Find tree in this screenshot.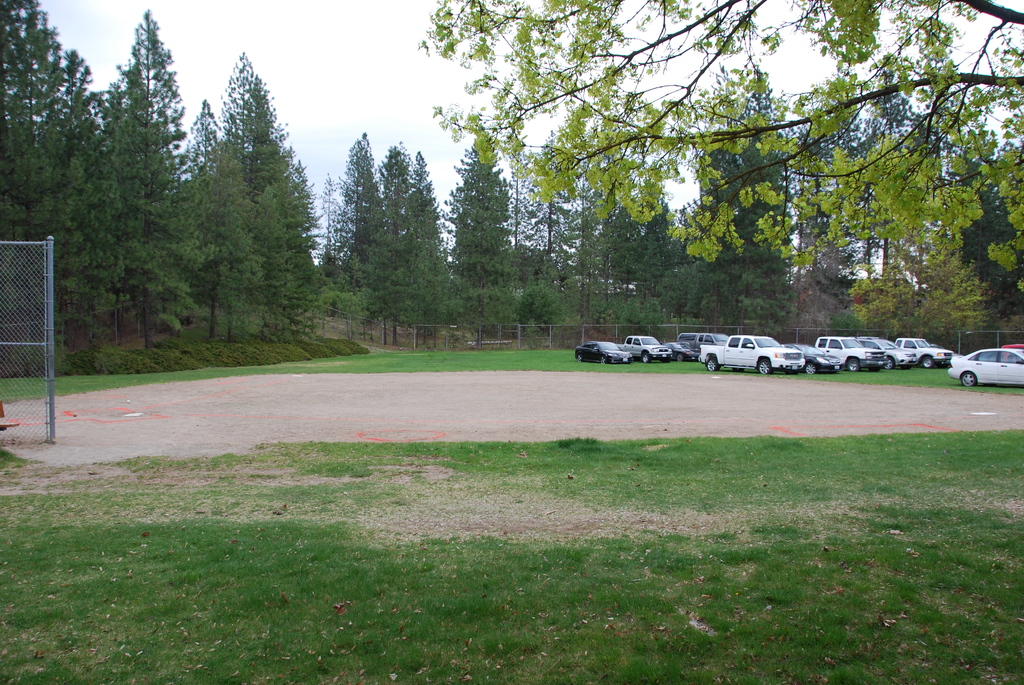
The bounding box for tree is <region>413, 0, 1023, 290</region>.
